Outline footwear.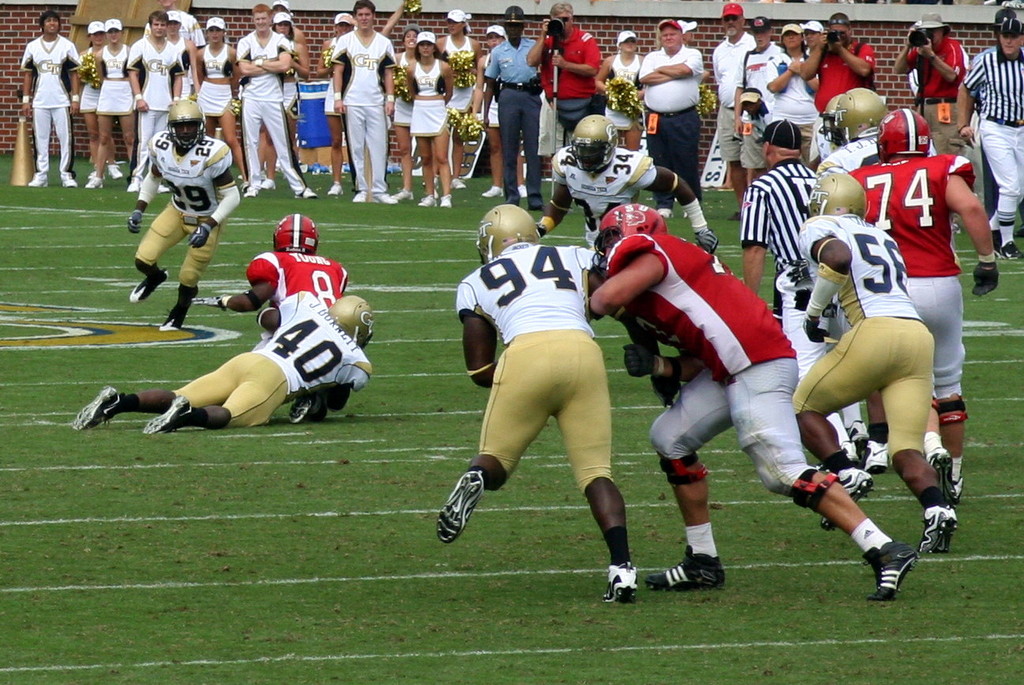
Outline: crop(658, 553, 725, 596).
